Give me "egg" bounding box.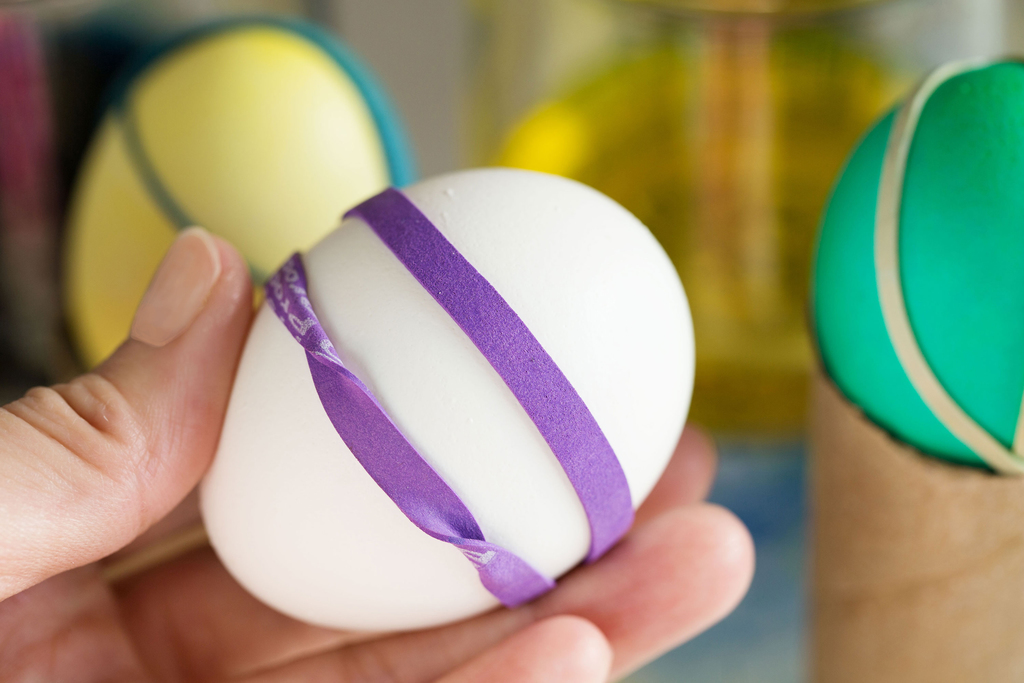
detection(808, 53, 1023, 466).
